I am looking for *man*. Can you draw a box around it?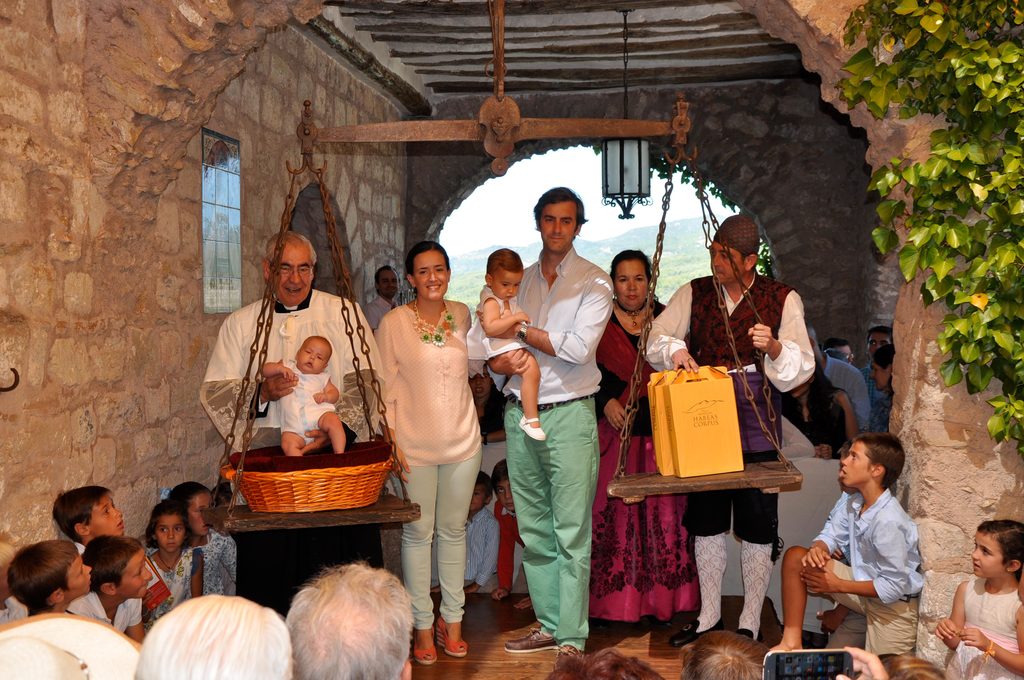
Sure, the bounding box is BBox(638, 214, 811, 650).
